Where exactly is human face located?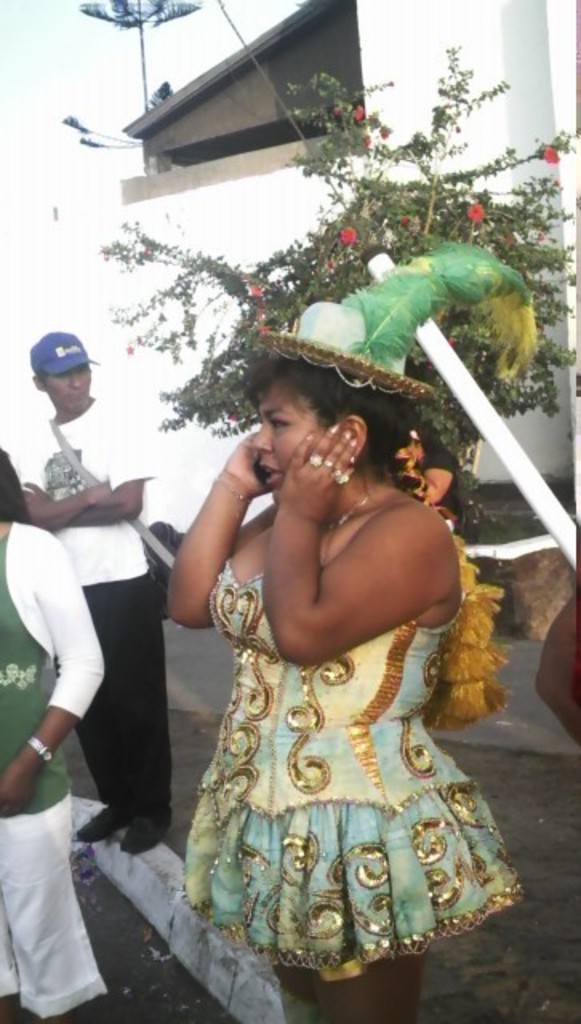
Its bounding box is 43,363,88,406.
